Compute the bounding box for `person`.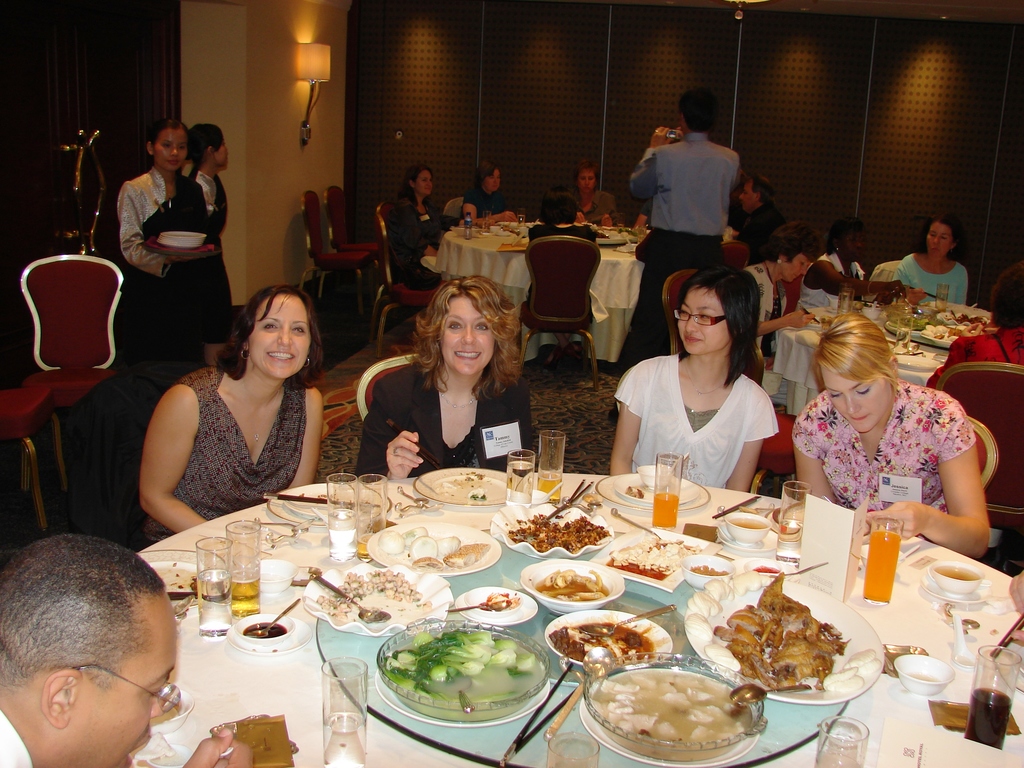
(x1=794, y1=220, x2=903, y2=319).
